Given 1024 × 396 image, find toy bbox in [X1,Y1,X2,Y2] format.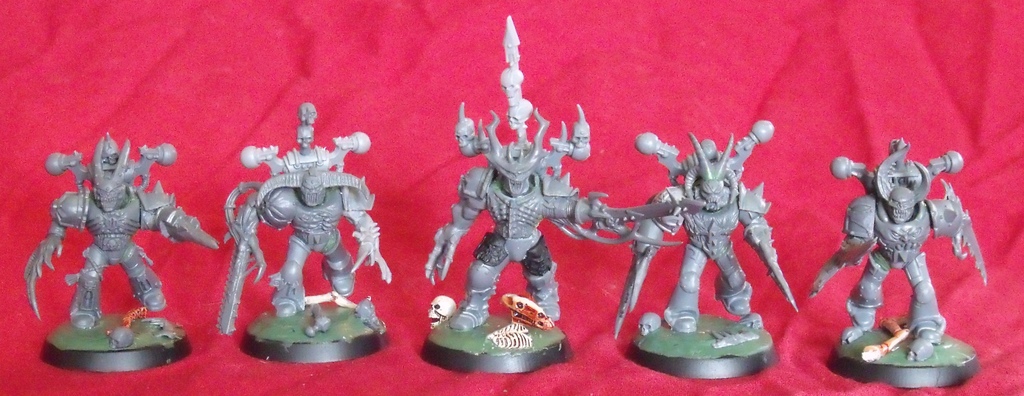
[598,110,808,352].
